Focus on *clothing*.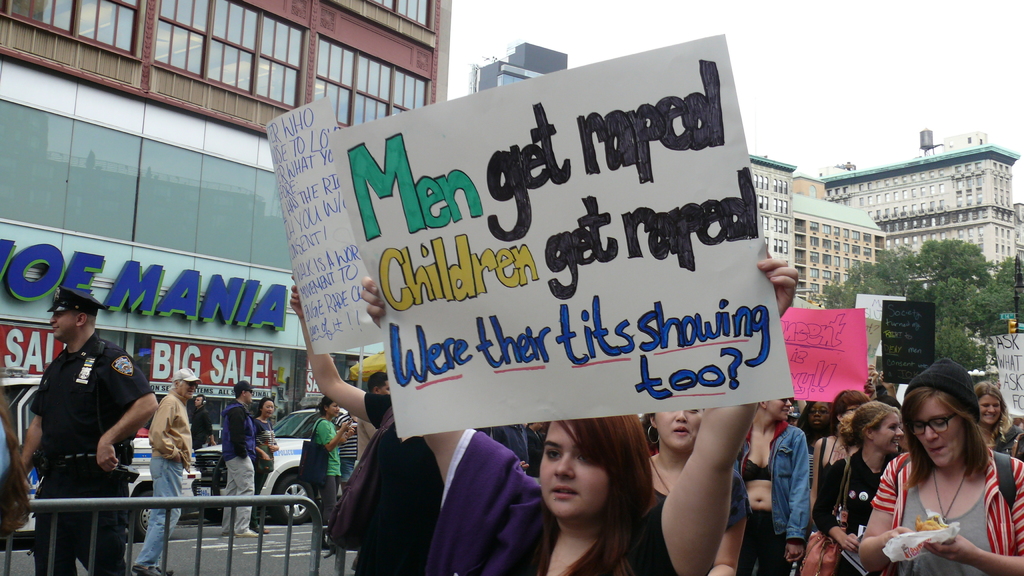
Focused at select_region(324, 430, 448, 575).
